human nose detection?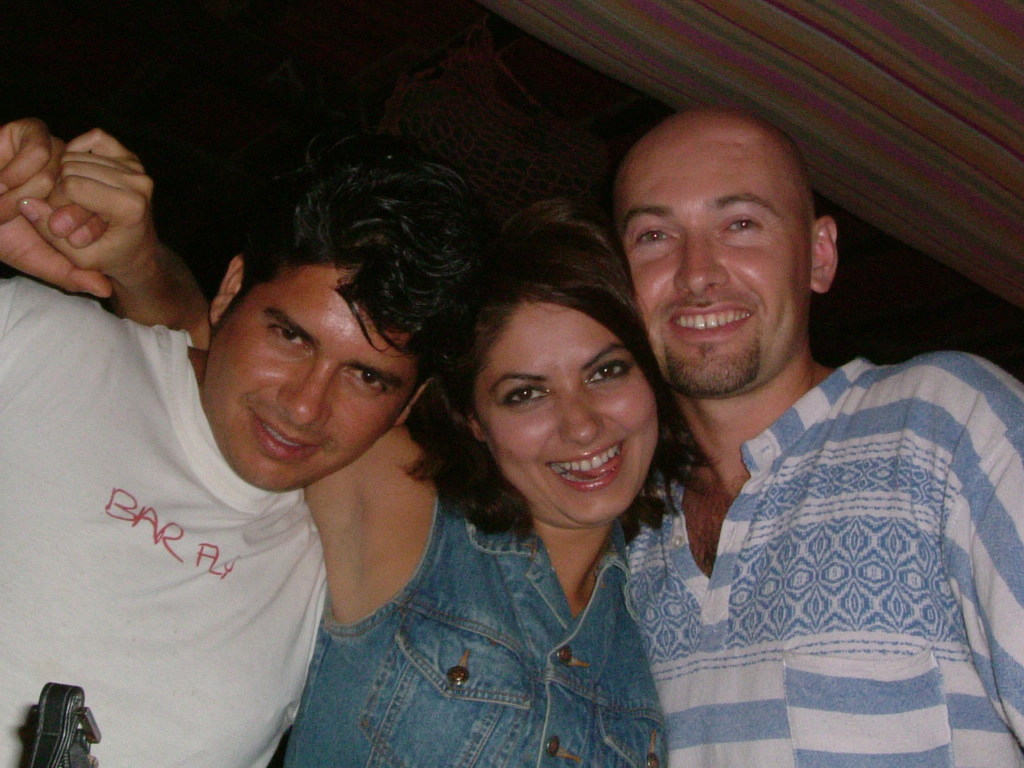
[275, 356, 334, 428]
